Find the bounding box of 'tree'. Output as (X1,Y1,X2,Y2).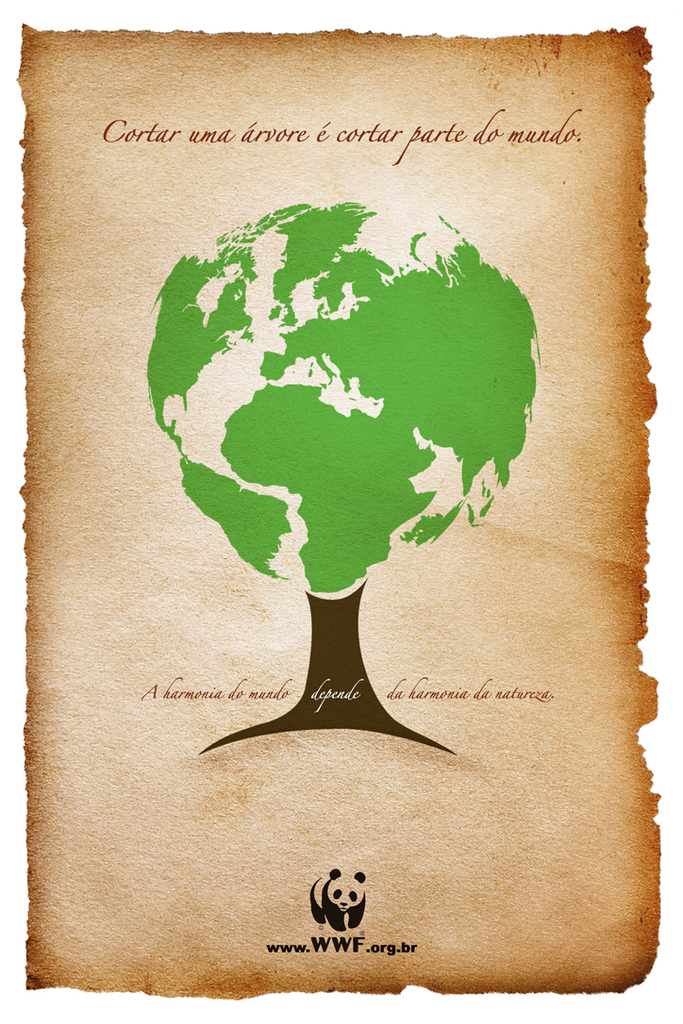
(147,201,539,751).
